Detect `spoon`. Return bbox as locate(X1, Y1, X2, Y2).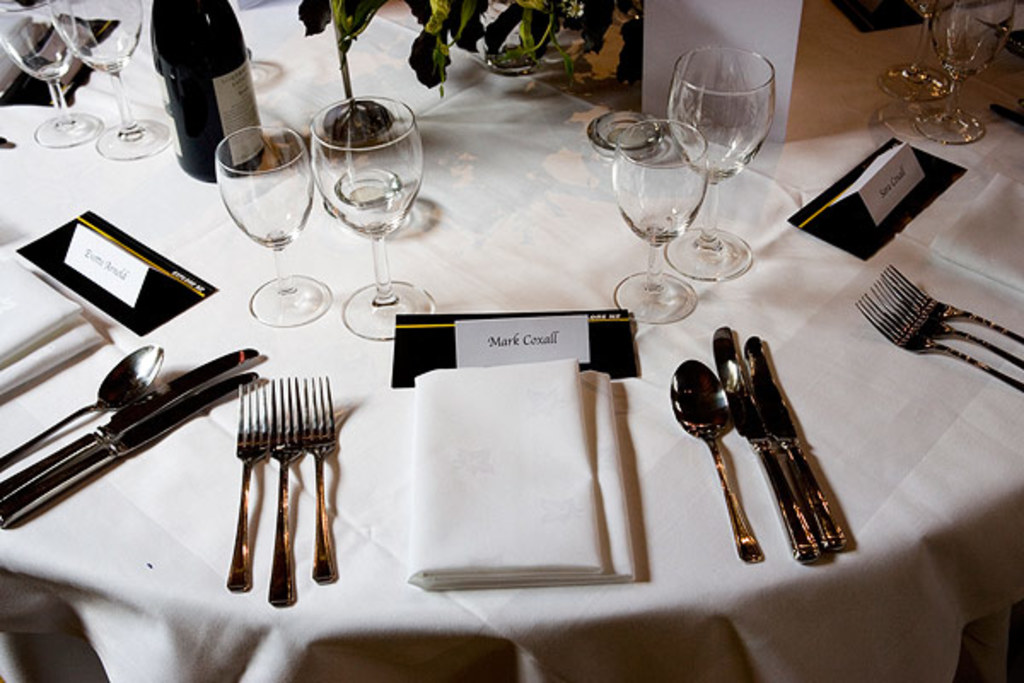
locate(0, 342, 166, 470).
